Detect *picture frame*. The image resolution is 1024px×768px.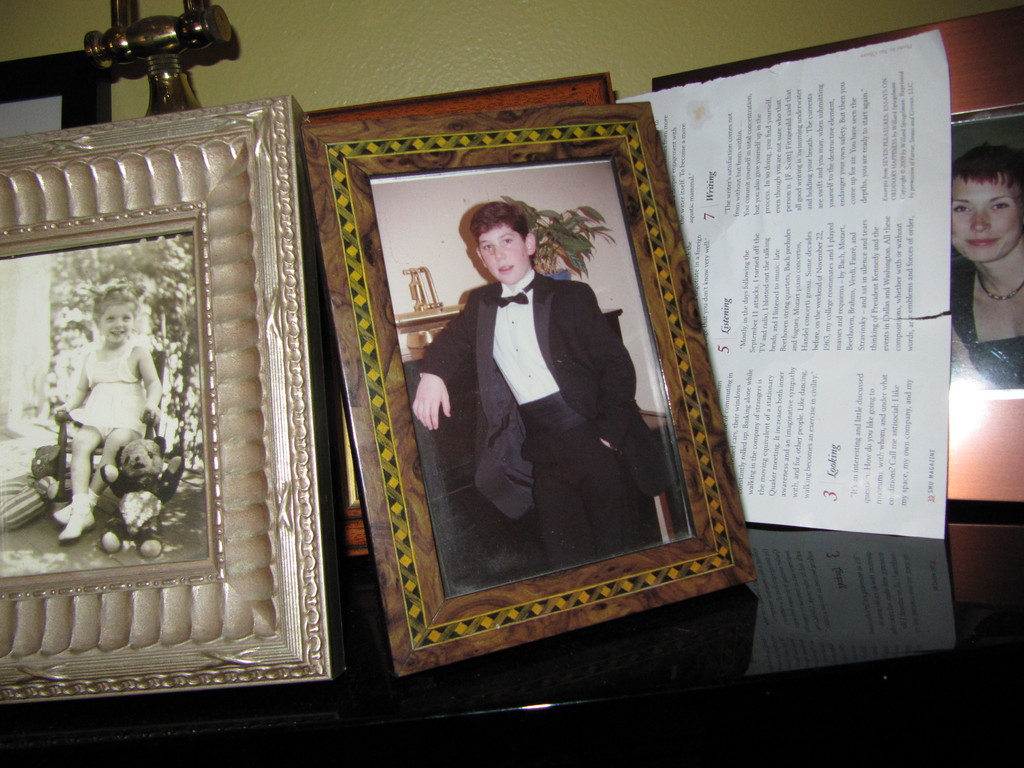
[x1=0, y1=53, x2=112, y2=147].
